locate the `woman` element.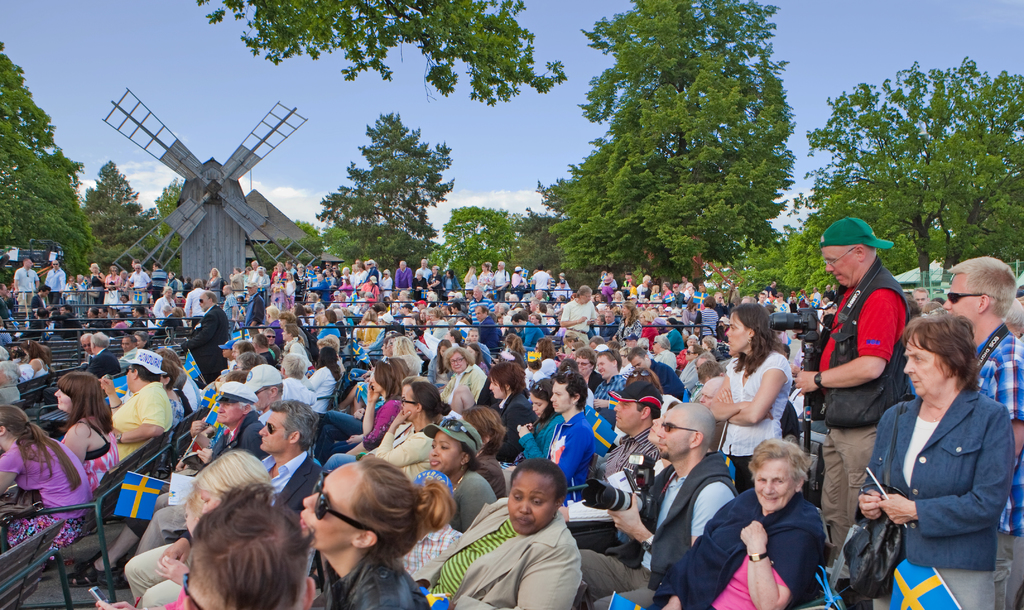
Element bbox: detection(397, 463, 602, 609).
